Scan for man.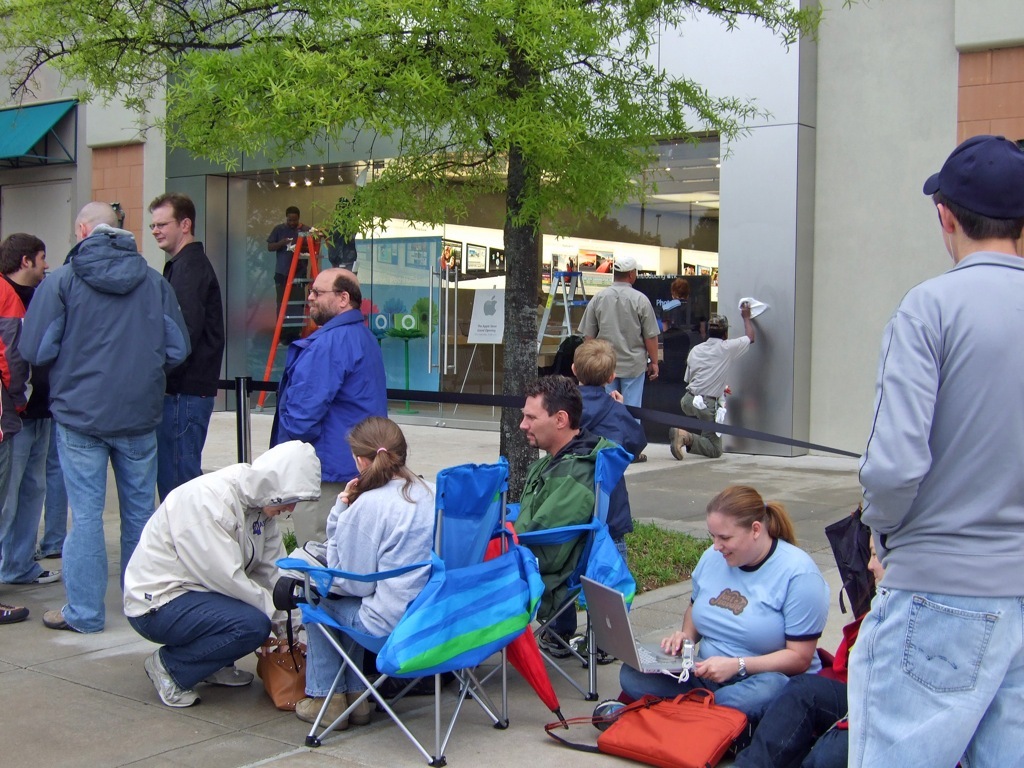
Scan result: rect(16, 177, 194, 649).
